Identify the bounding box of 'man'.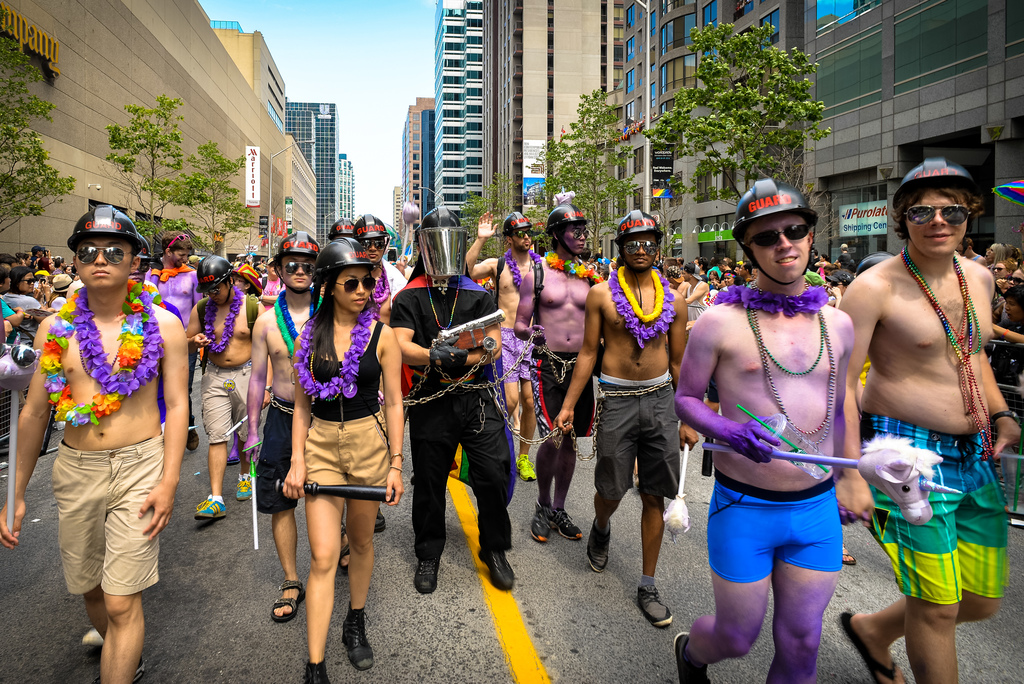
(x1=511, y1=203, x2=602, y2=542).
